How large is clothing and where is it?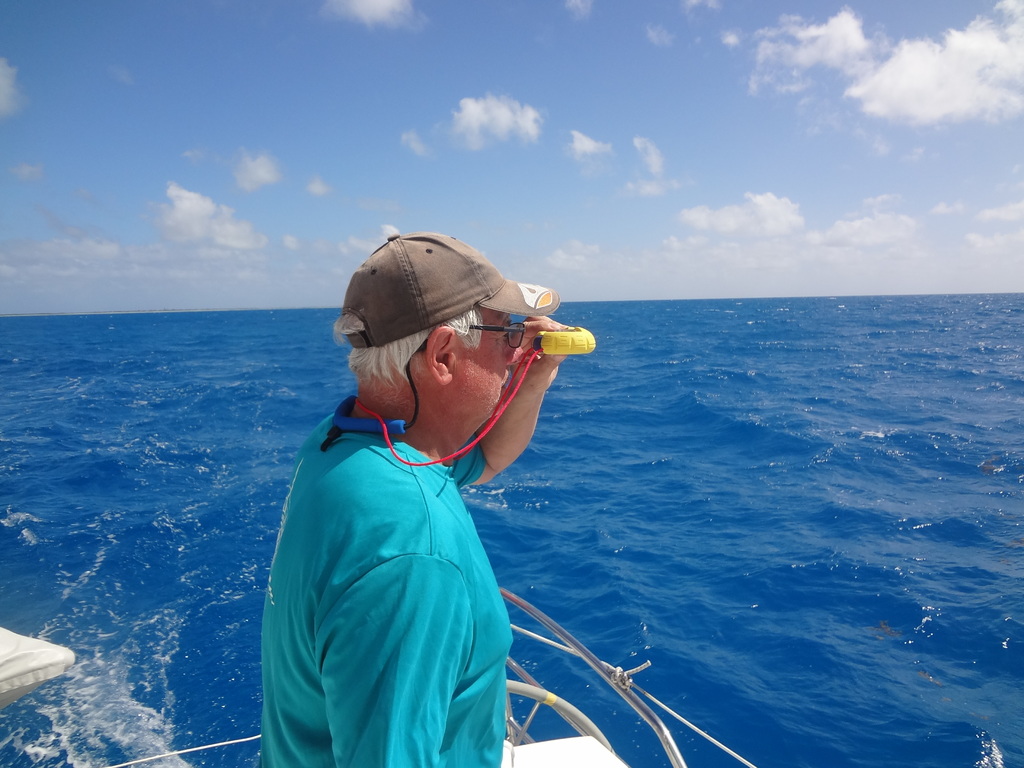
Bounding box: 257/396/515/767.
